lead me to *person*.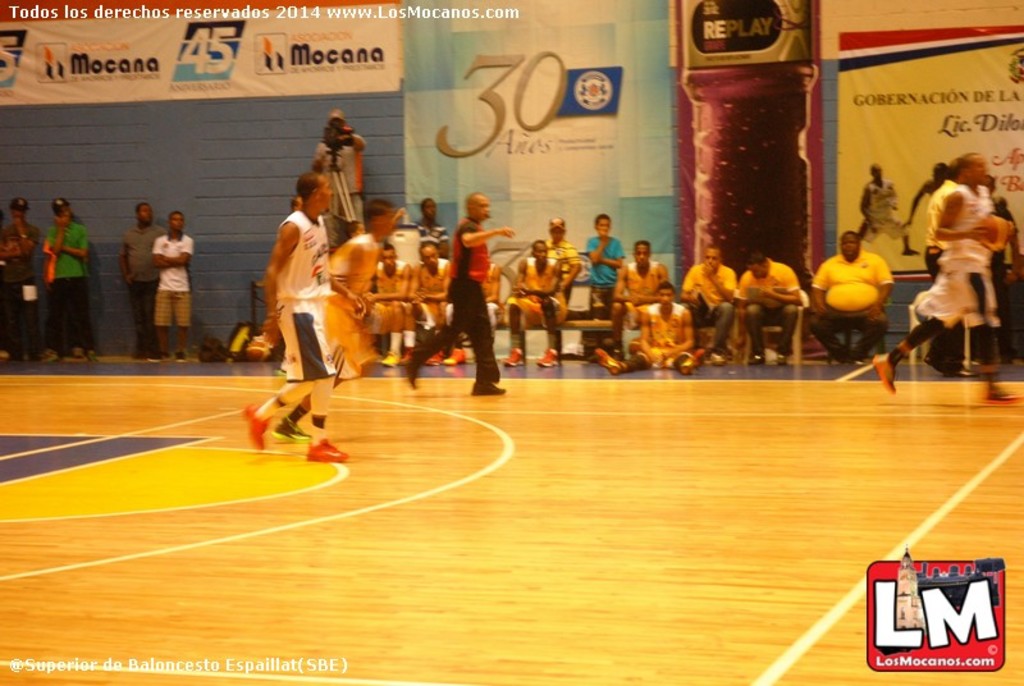
Lead to rect(151, 210, 193, 371).
